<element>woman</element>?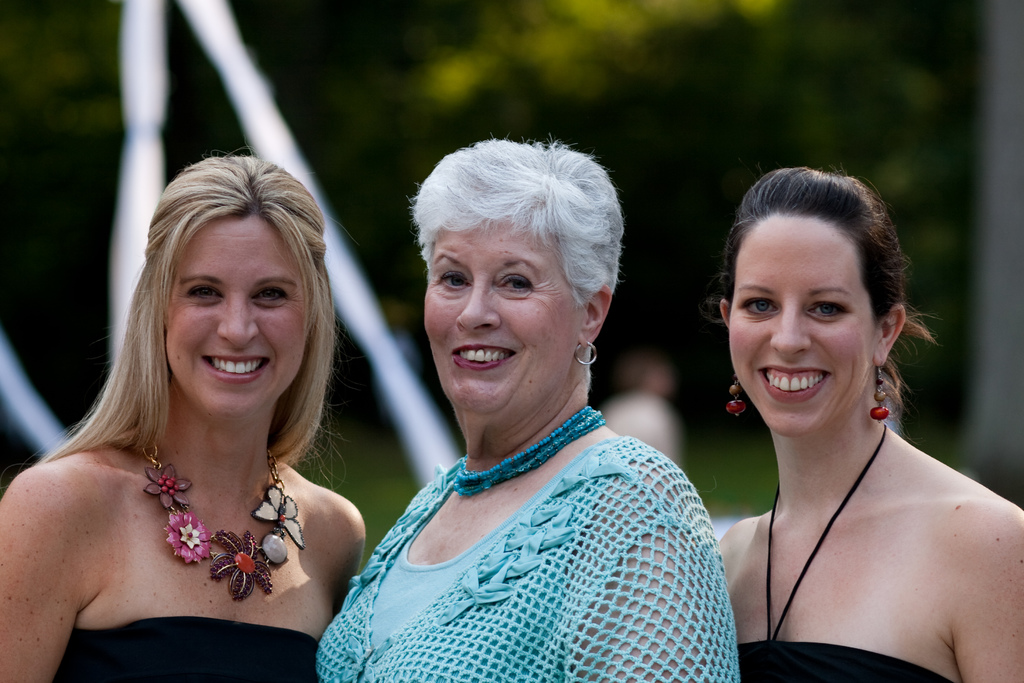
312 134 742 682
